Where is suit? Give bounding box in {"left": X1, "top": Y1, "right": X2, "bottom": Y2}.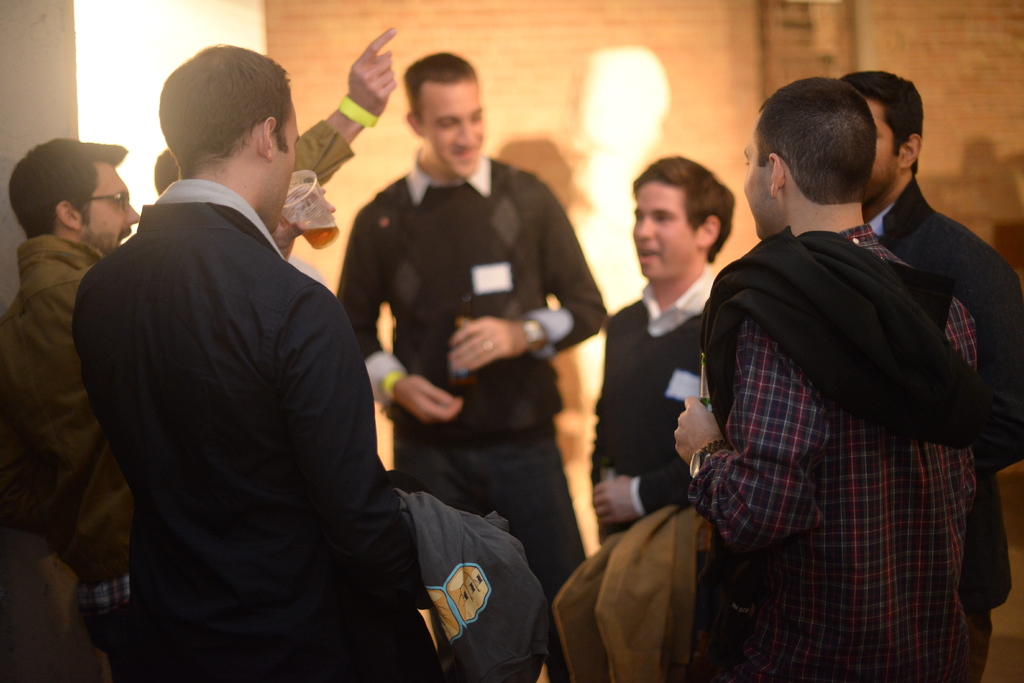
{"left": 699, "top": 226, "right": 996, "bottom": 451}.
